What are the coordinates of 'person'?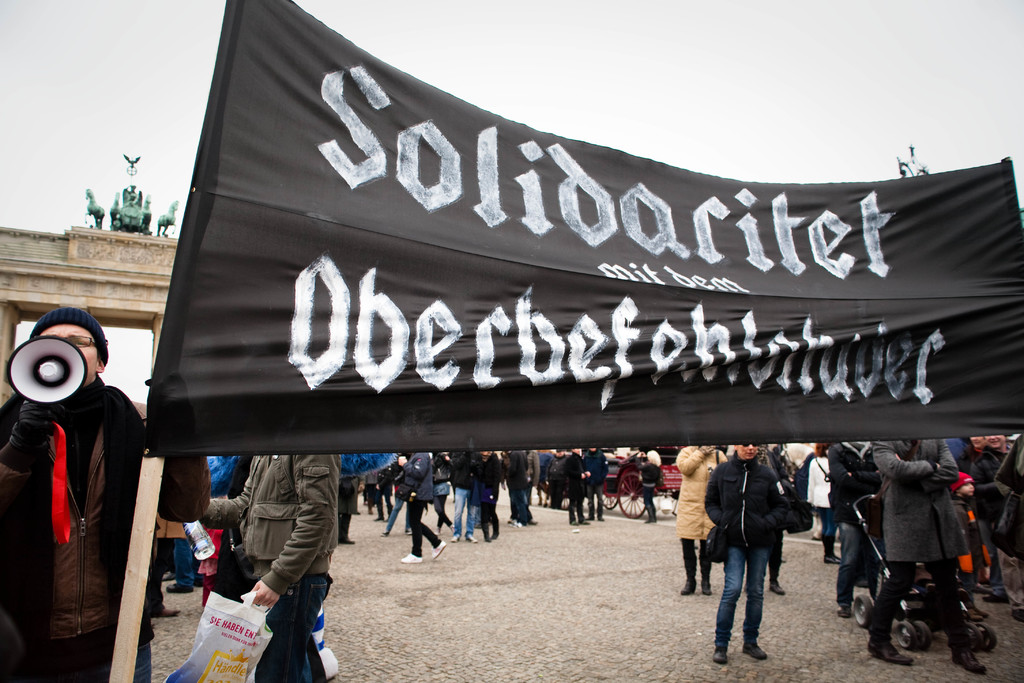
Rect(172, 538, 212, 595).
